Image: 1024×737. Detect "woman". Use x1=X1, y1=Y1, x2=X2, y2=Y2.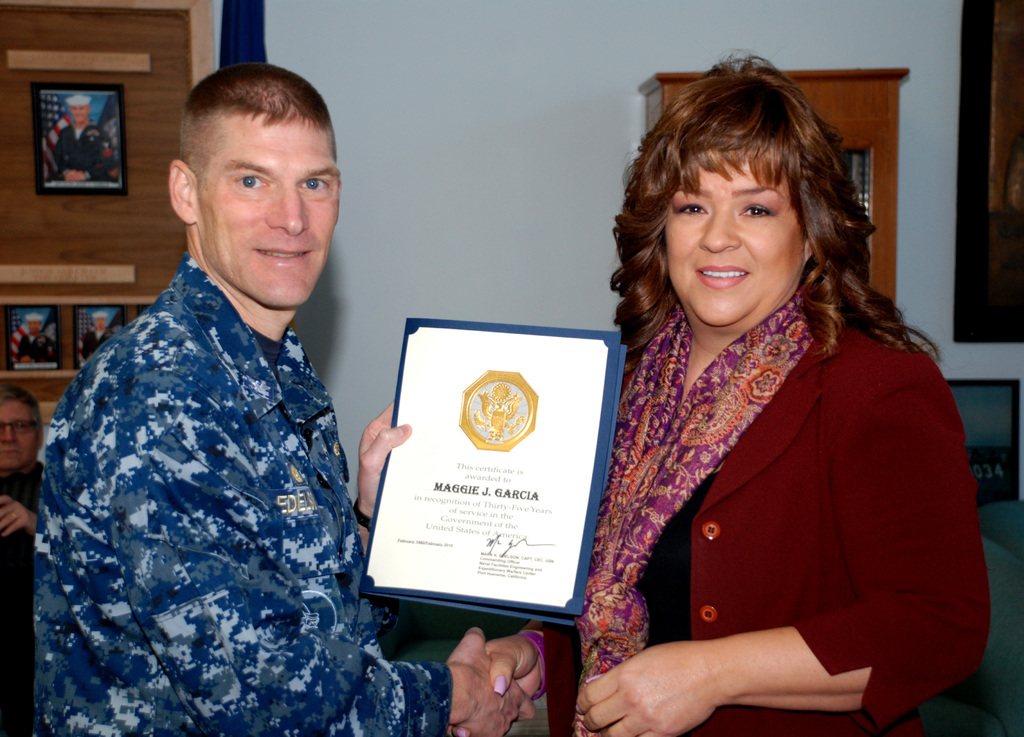
x1=536, y1=80, x2=996, y2=729.
